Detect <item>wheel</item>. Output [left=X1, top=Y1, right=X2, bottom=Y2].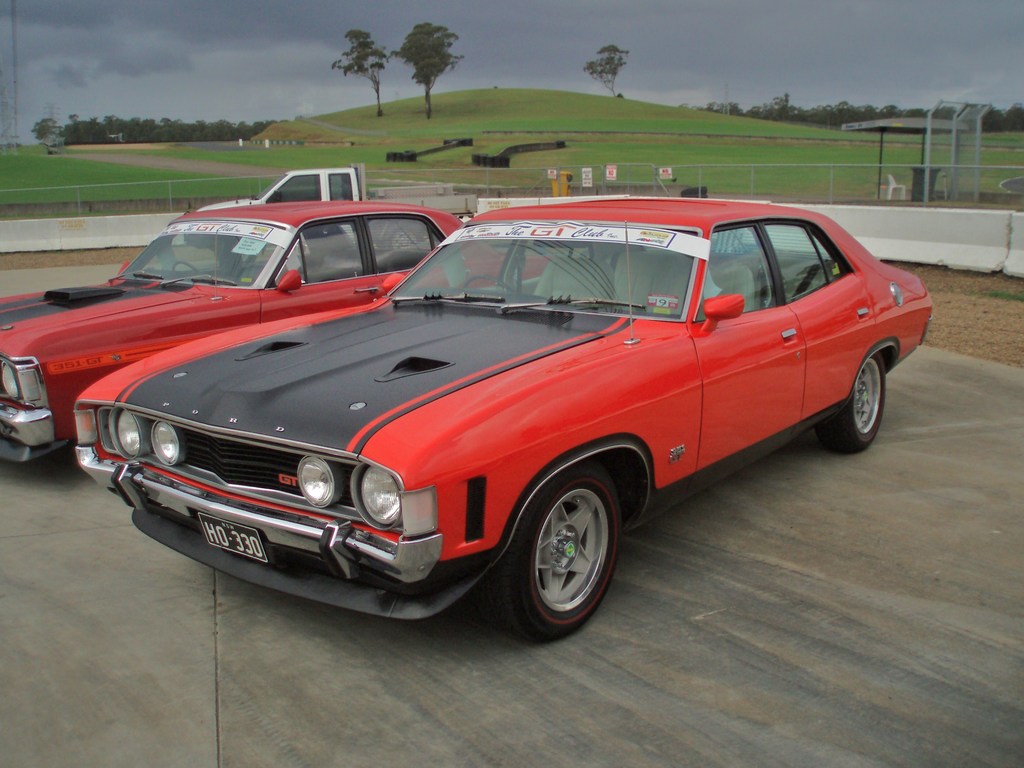
[left=823, top=353, right=885, bottom=449].
